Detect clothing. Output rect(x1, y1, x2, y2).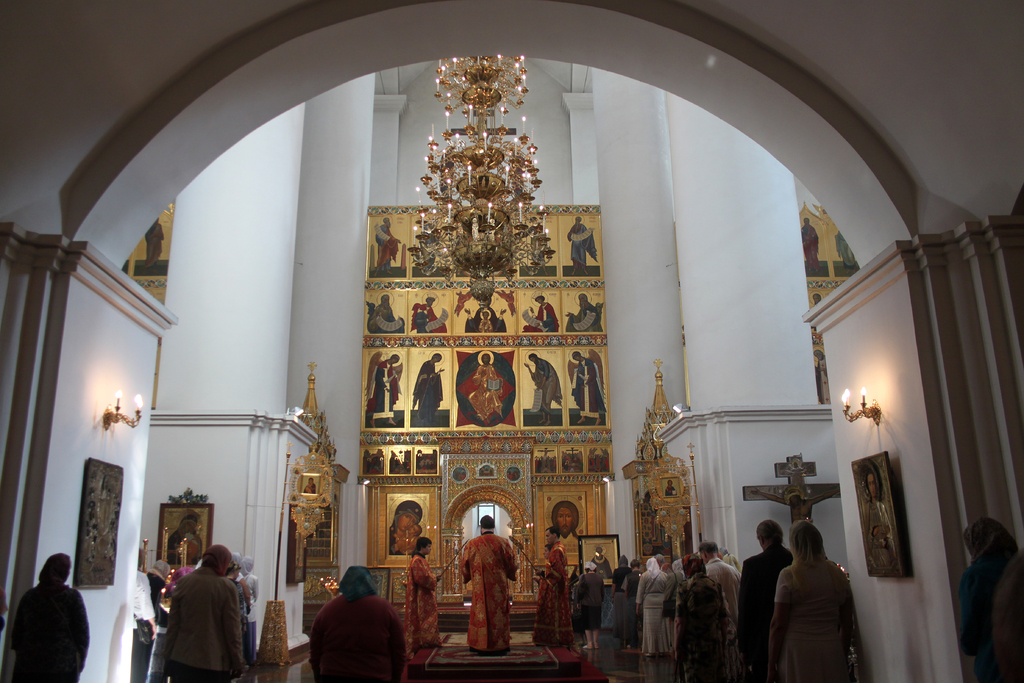
rect(411, 358, 441, 422).
